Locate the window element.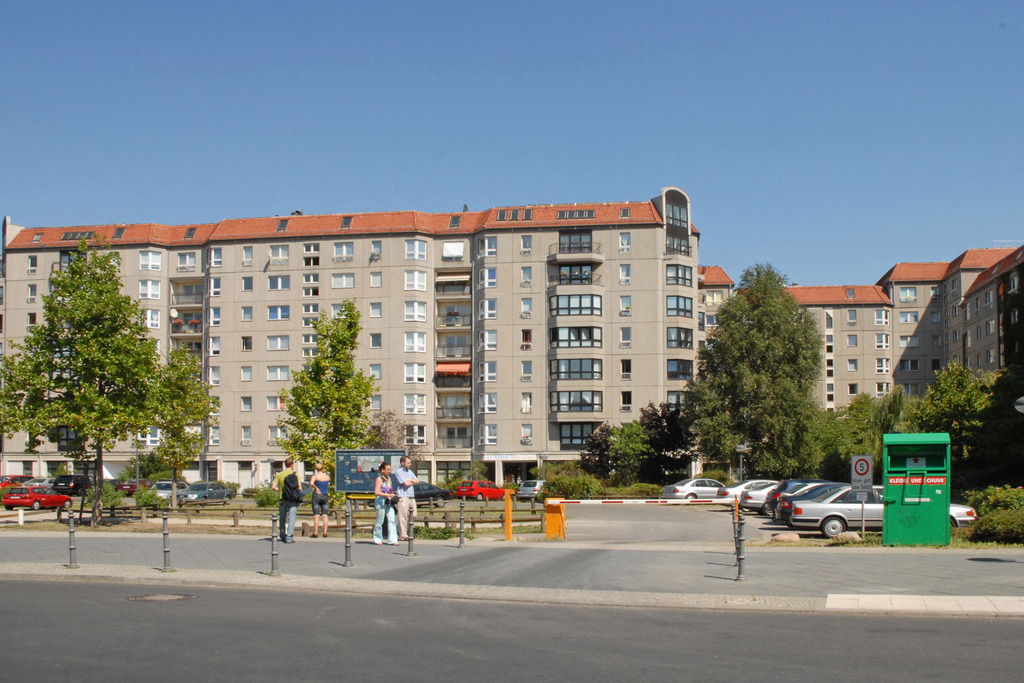
Element bbox: {"x1": 515, "y1": 263, "x2": 540, "y2": 290}.
